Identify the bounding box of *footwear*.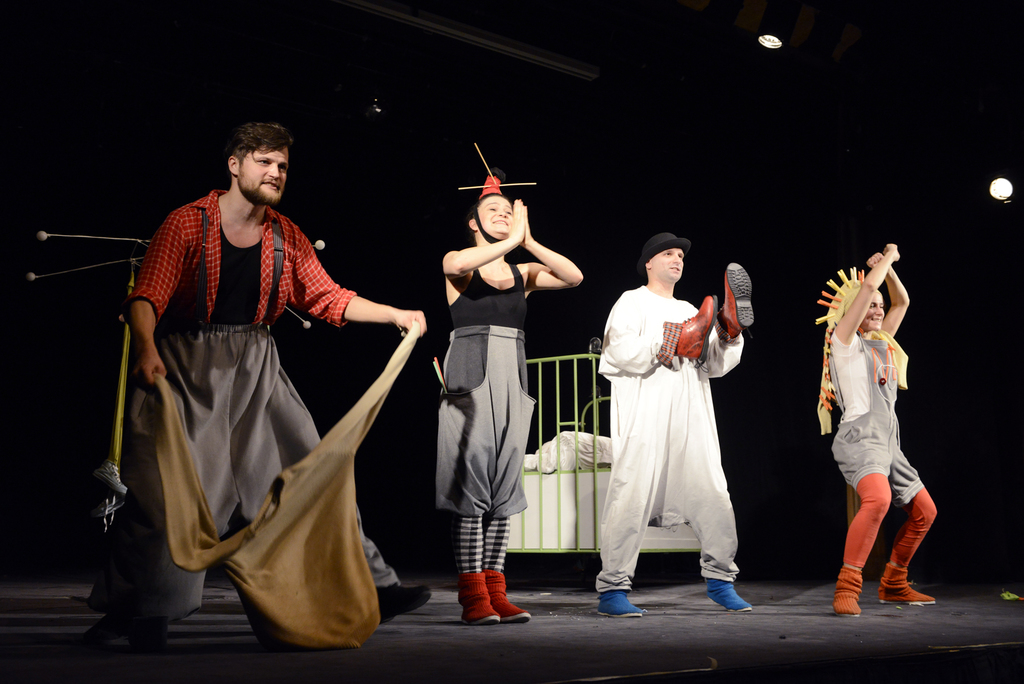
box(831, 567, 860, 617).
